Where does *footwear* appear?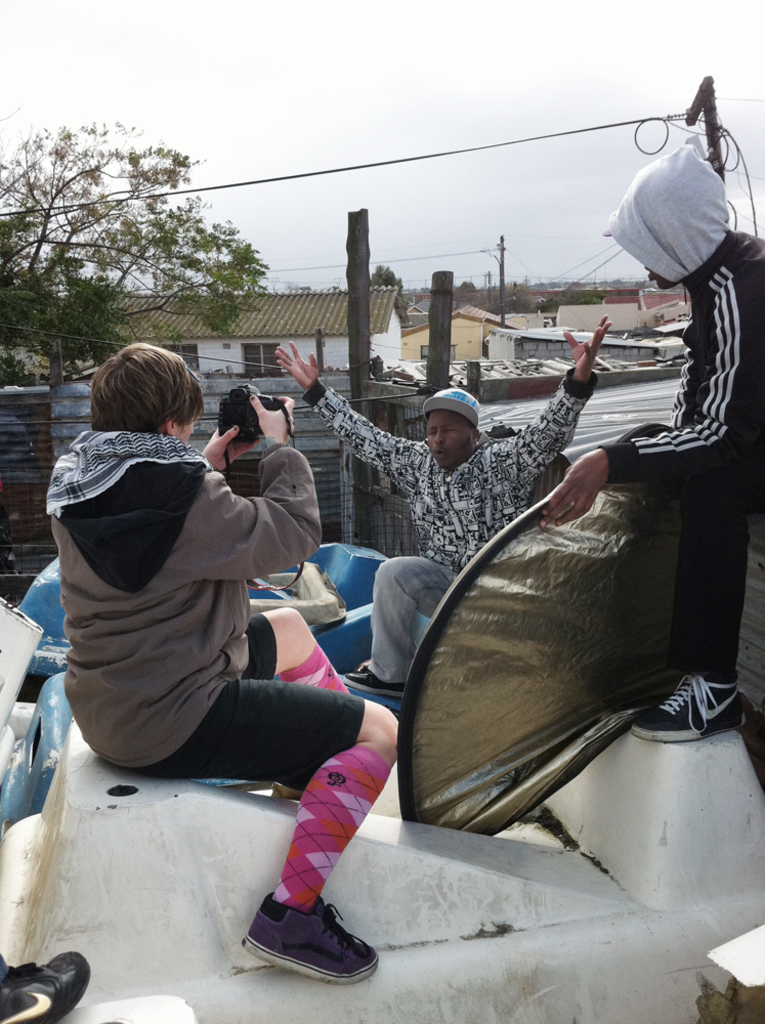
Appears at [left=339, top=657, right=402, bottom=701].
